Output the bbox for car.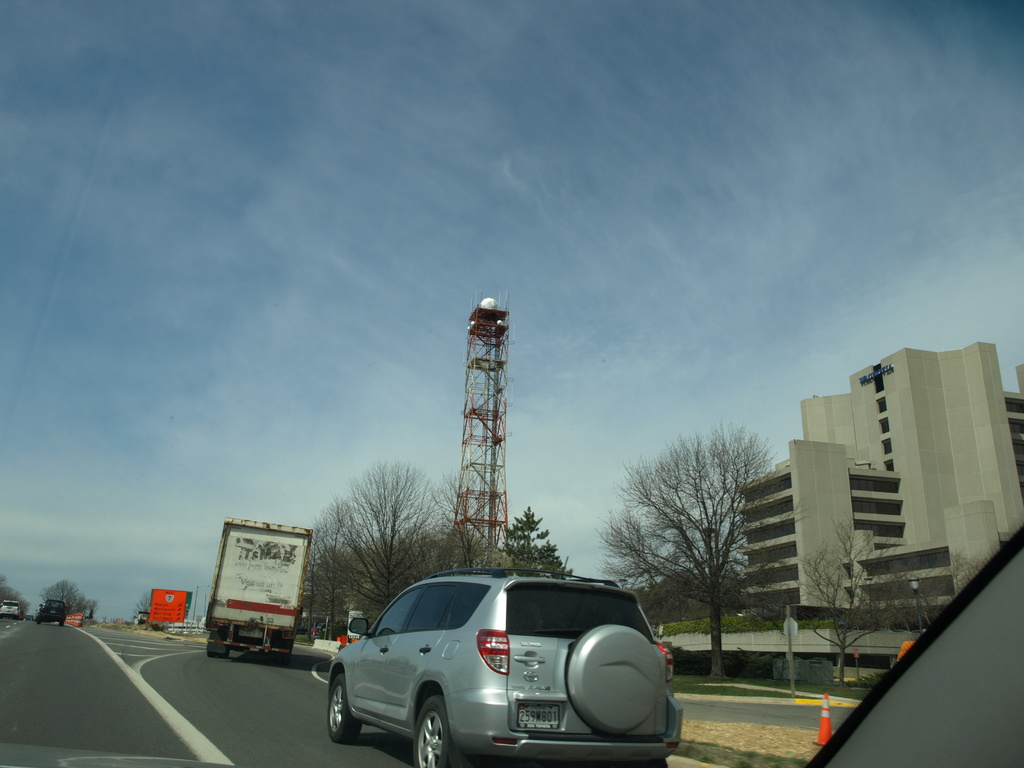
detection(0, 597, 25, 617).
